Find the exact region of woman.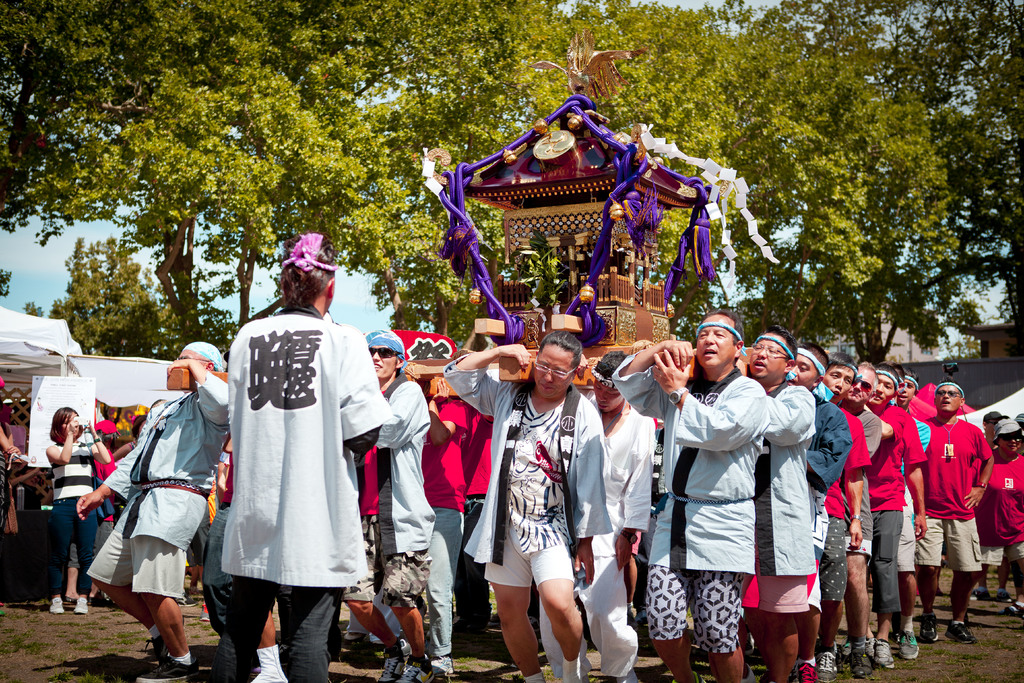
Exact region: region(972, 418, 1023, 617).
